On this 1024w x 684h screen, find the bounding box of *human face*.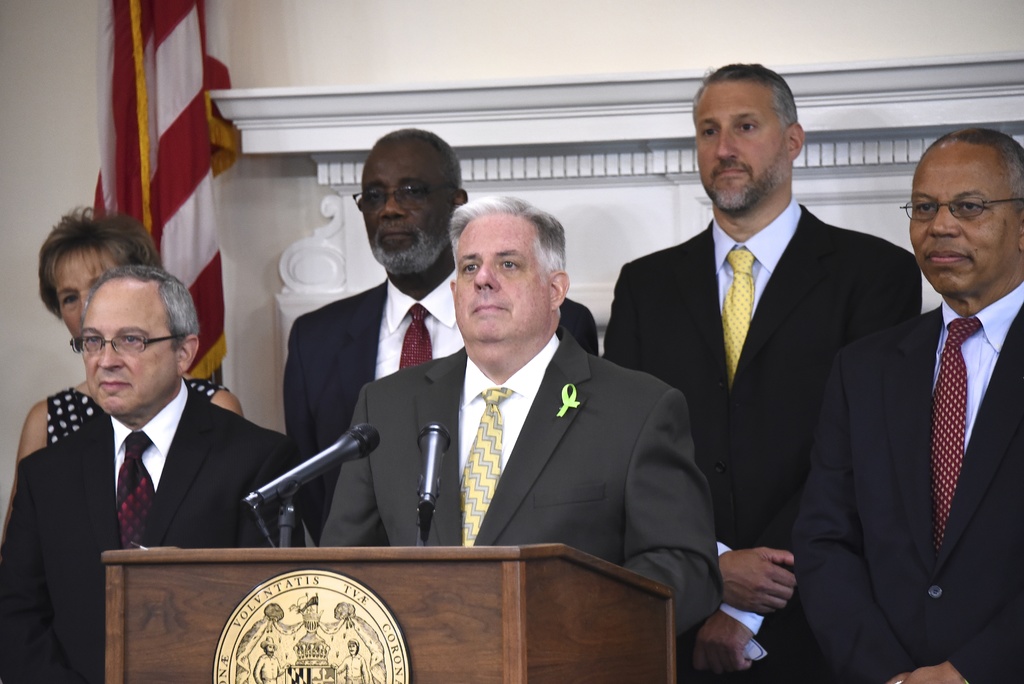
Bounding box: detection(84, 284, 173, 418).
